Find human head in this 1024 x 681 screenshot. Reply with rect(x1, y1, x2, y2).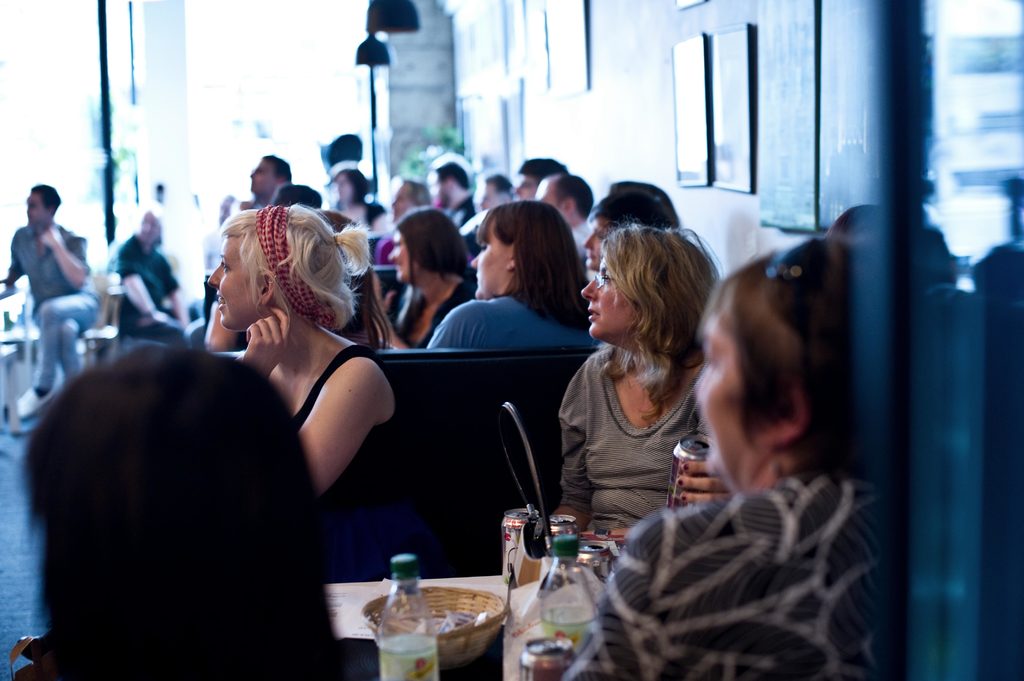
rect(480, 171, 515, 209).
